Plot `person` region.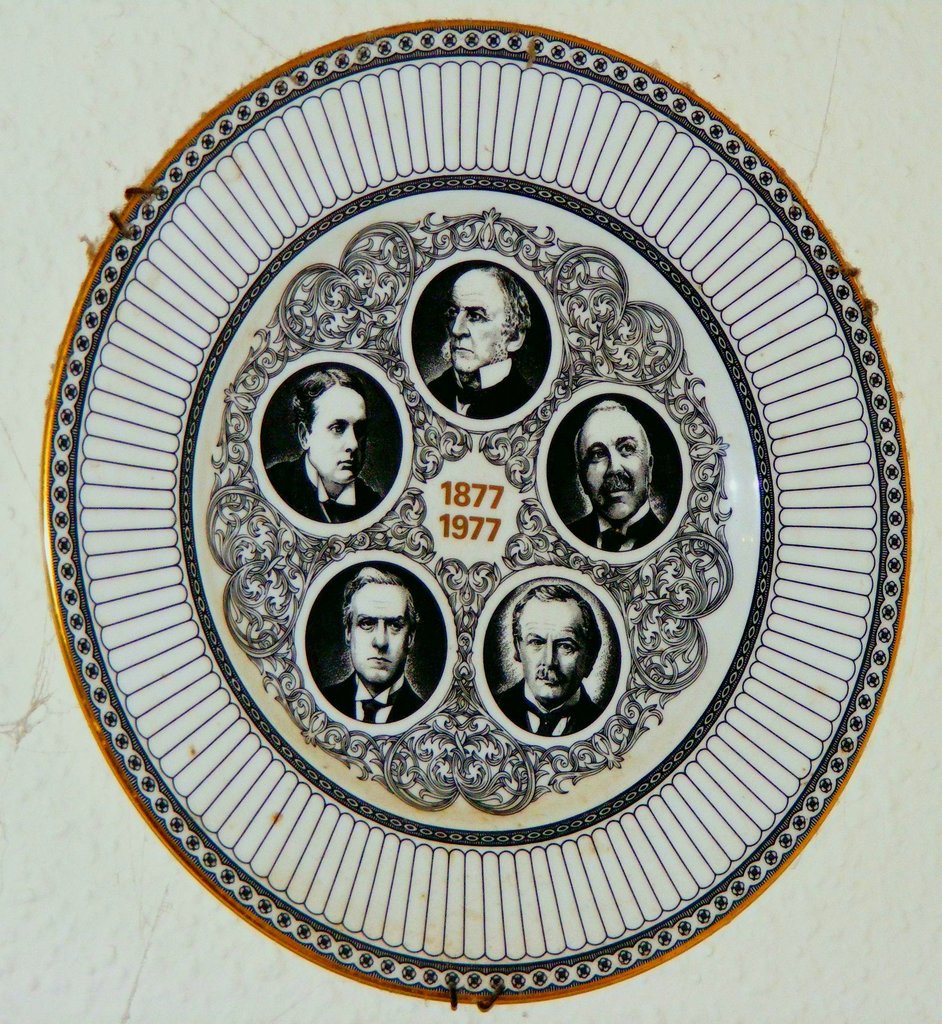
Plotted at pyautogui.locateOnScreen(489, 577, 596, 739).
